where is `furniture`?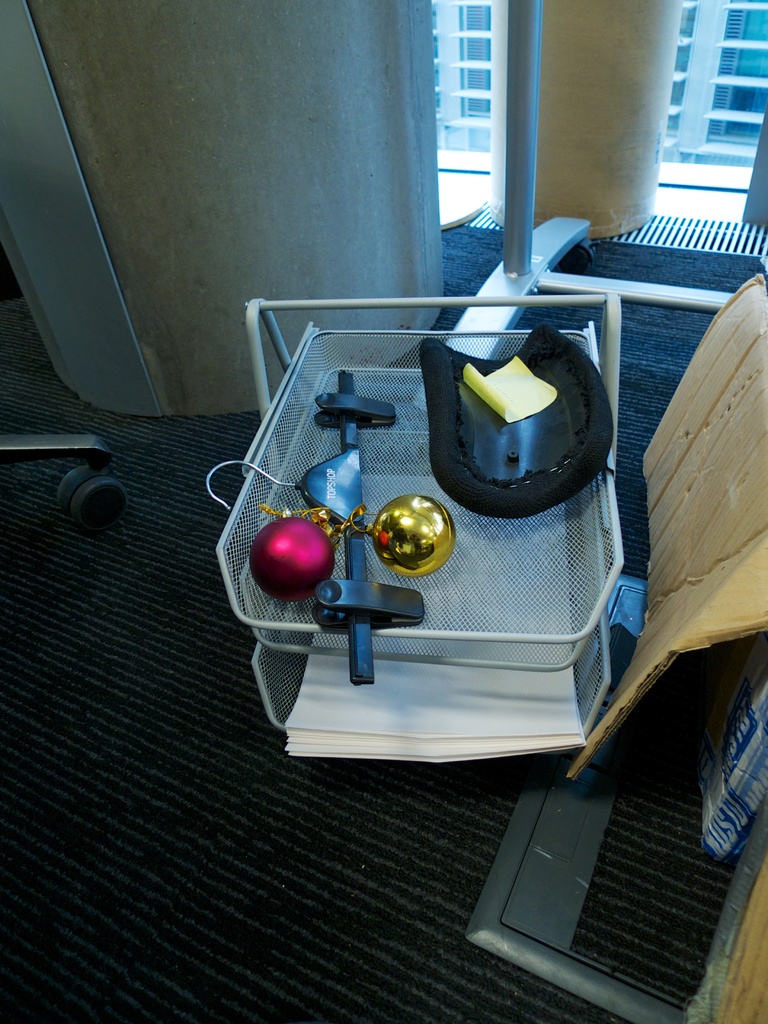
BBox(215, 290, 623, 749).
